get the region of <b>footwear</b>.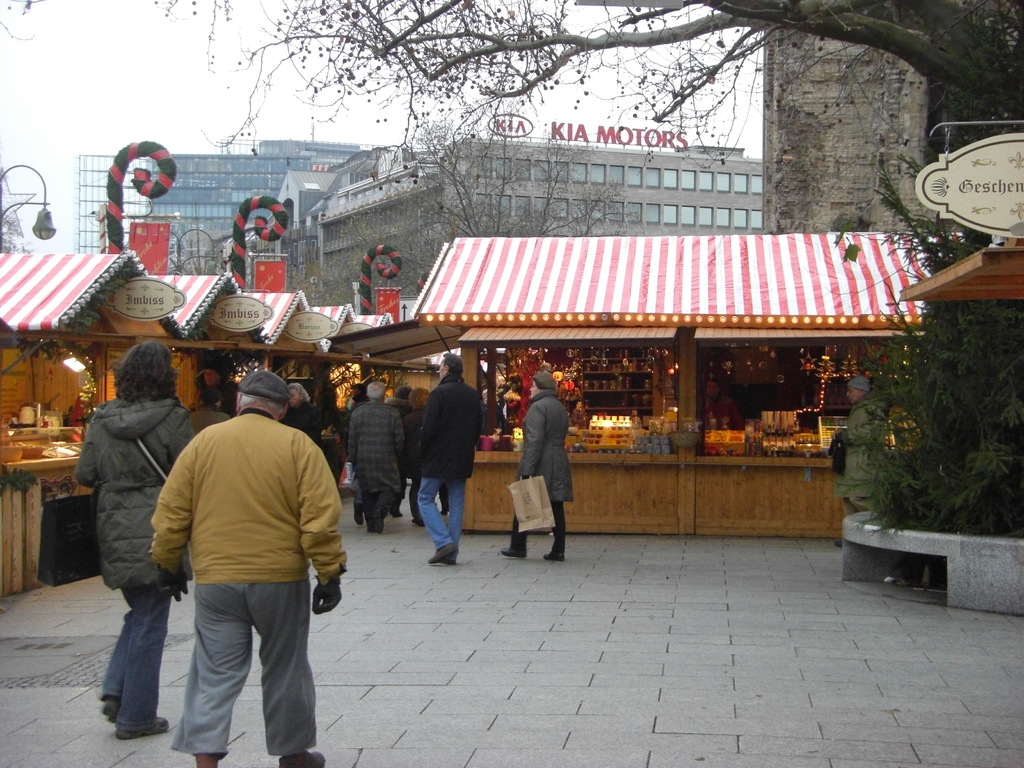
{"left": 444, "top": 554, "right": 456, "bottom": 566}.
